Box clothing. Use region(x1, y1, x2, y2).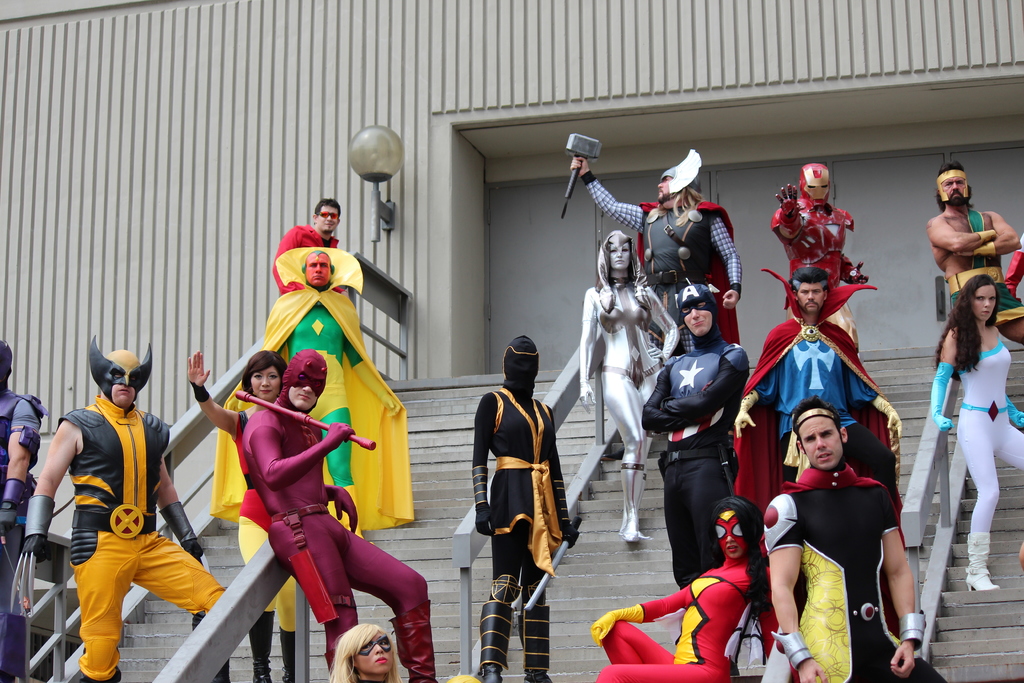
region(594, 554, 780, 682).
